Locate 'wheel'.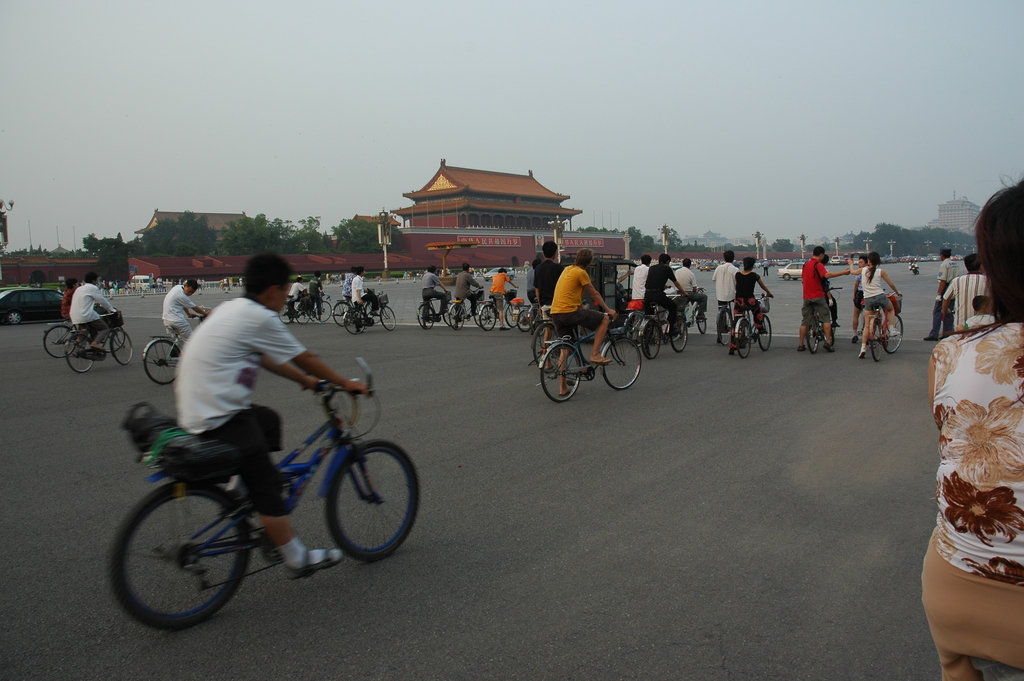
Bounding box: 592 335 650 389.
